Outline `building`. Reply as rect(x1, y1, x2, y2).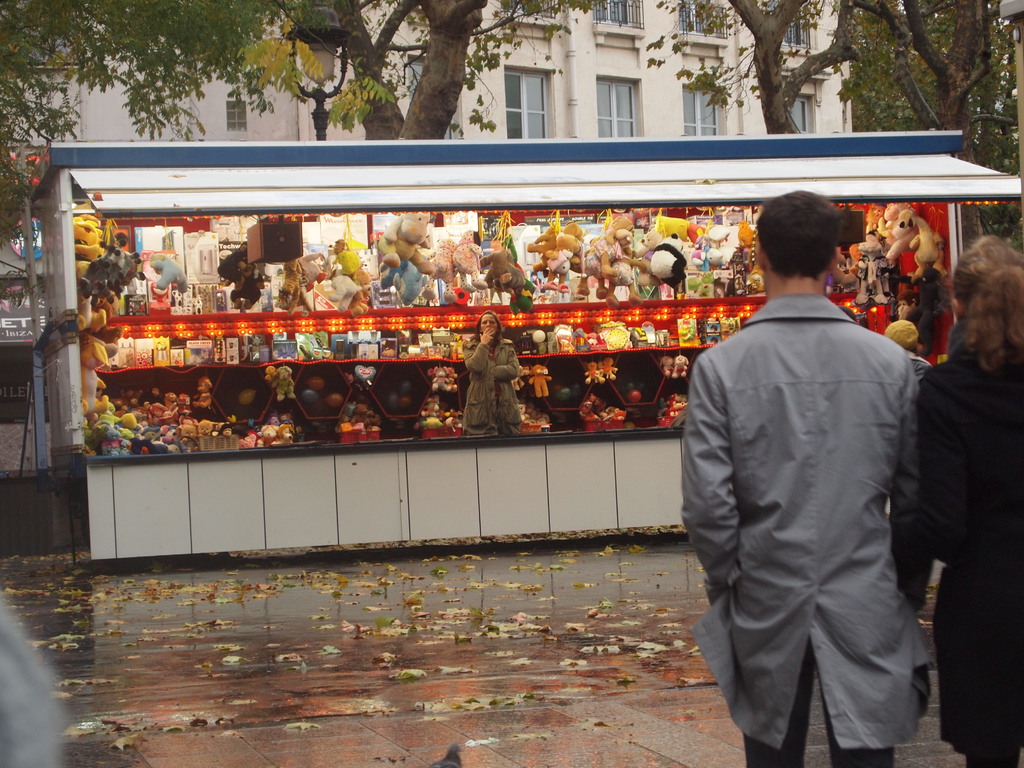
rect(0, 0, 851, 561).
